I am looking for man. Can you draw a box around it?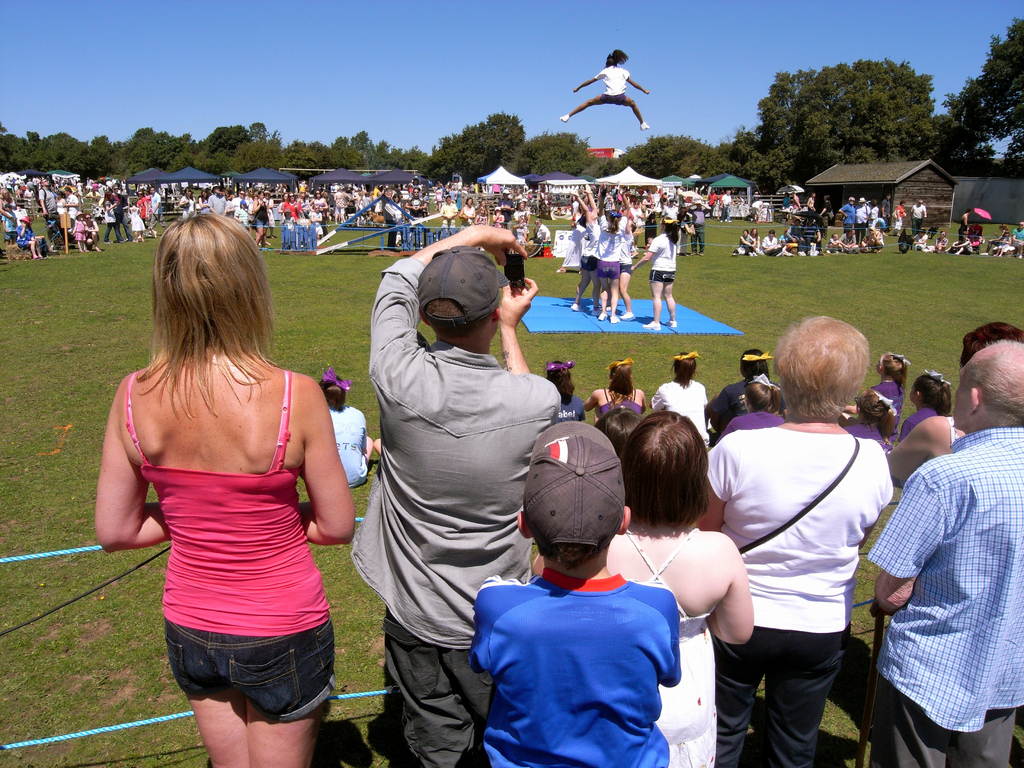
Sure, the bounding box is bbox(341, 226, 566, 767).
